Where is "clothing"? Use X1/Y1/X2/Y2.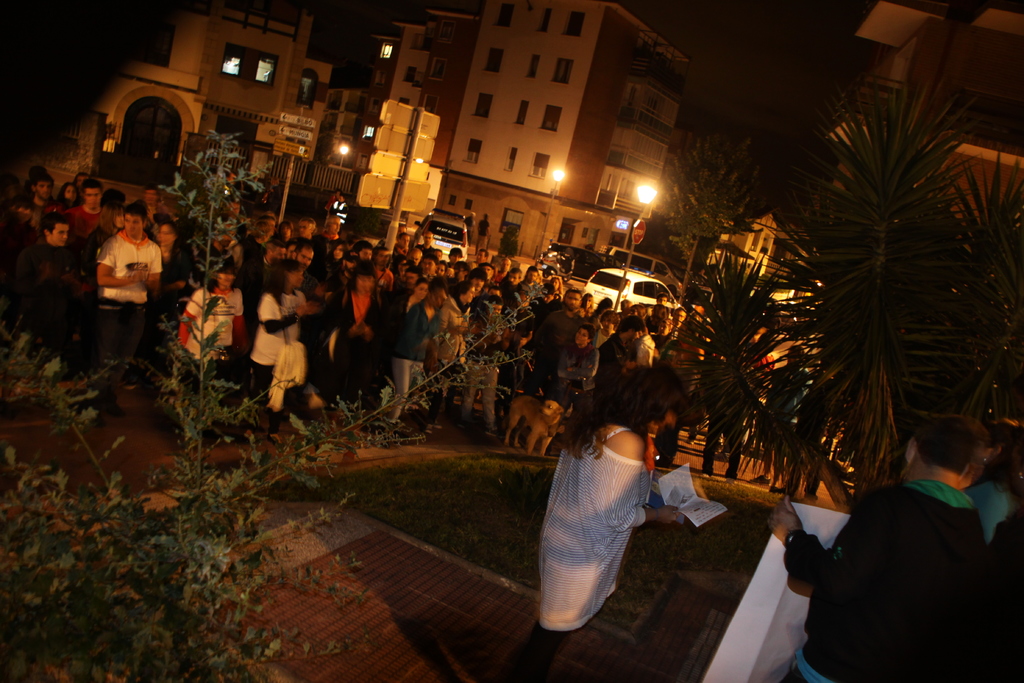
554/345/602/412.
